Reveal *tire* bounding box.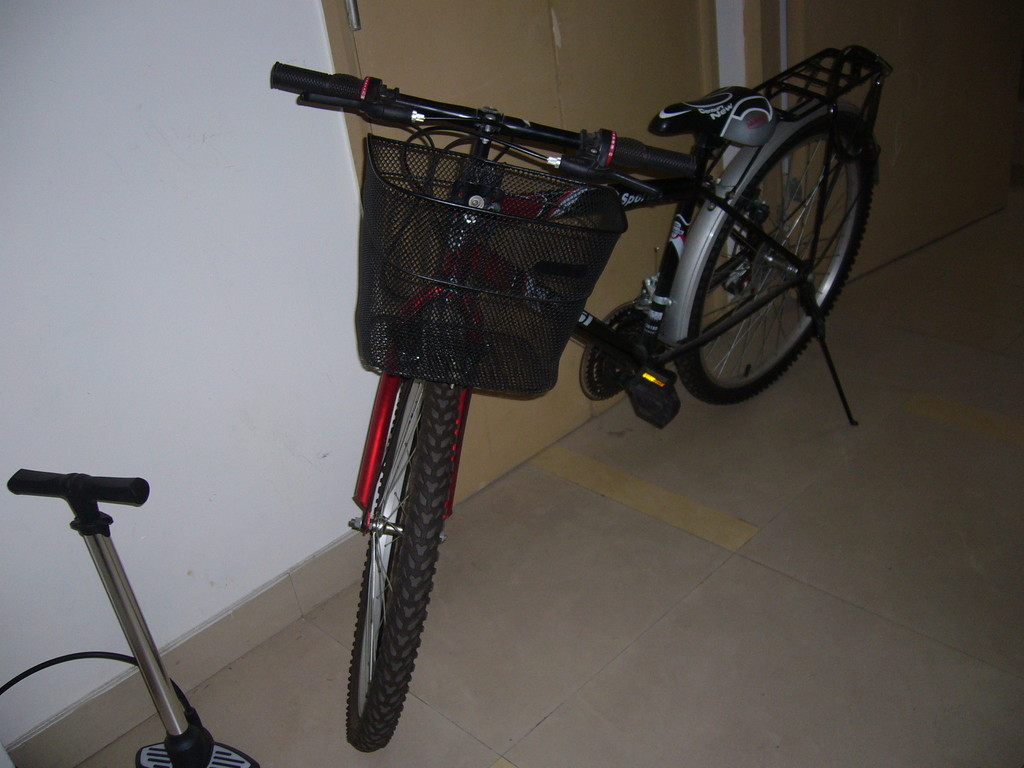
Revealed: [x1=337, y1=407, x2=449, y2=767].
